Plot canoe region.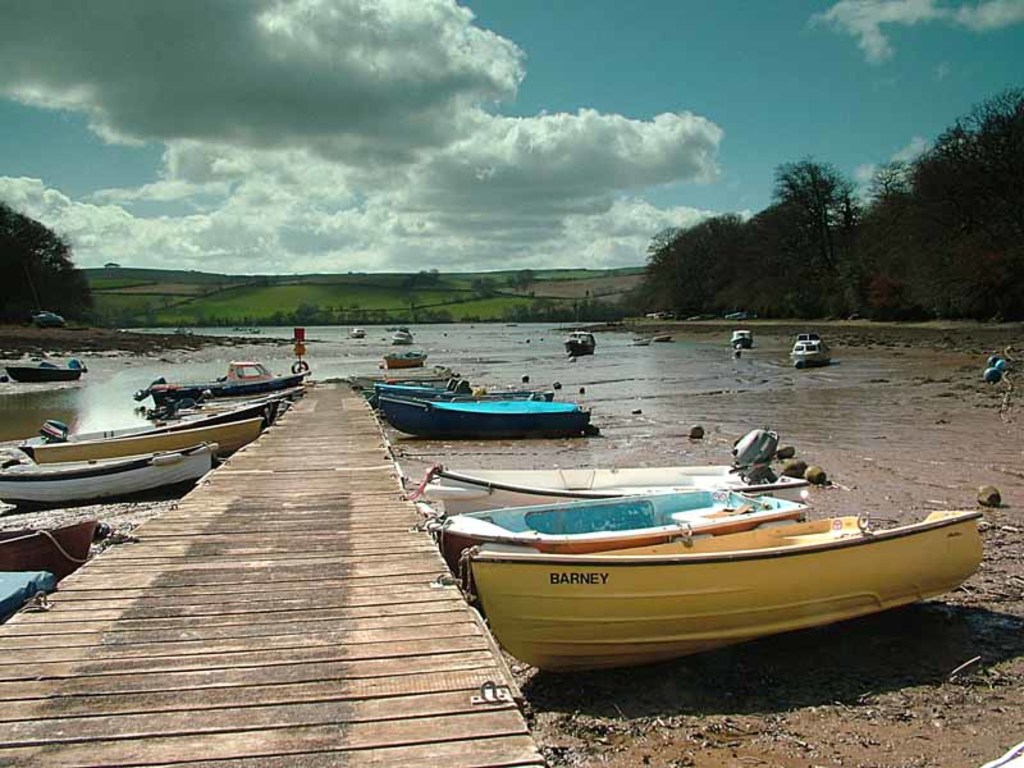
Plotted at <box>426,428,815,526</box>.
